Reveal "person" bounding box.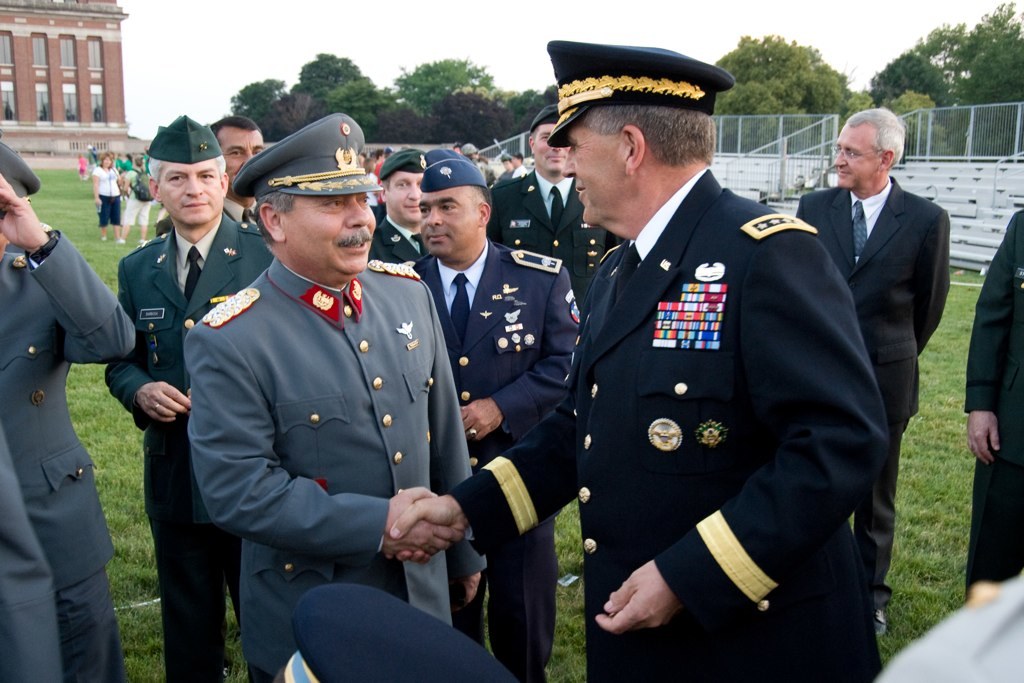
Revealed: [x1=89, y1=149, x2=120, y2=236].
